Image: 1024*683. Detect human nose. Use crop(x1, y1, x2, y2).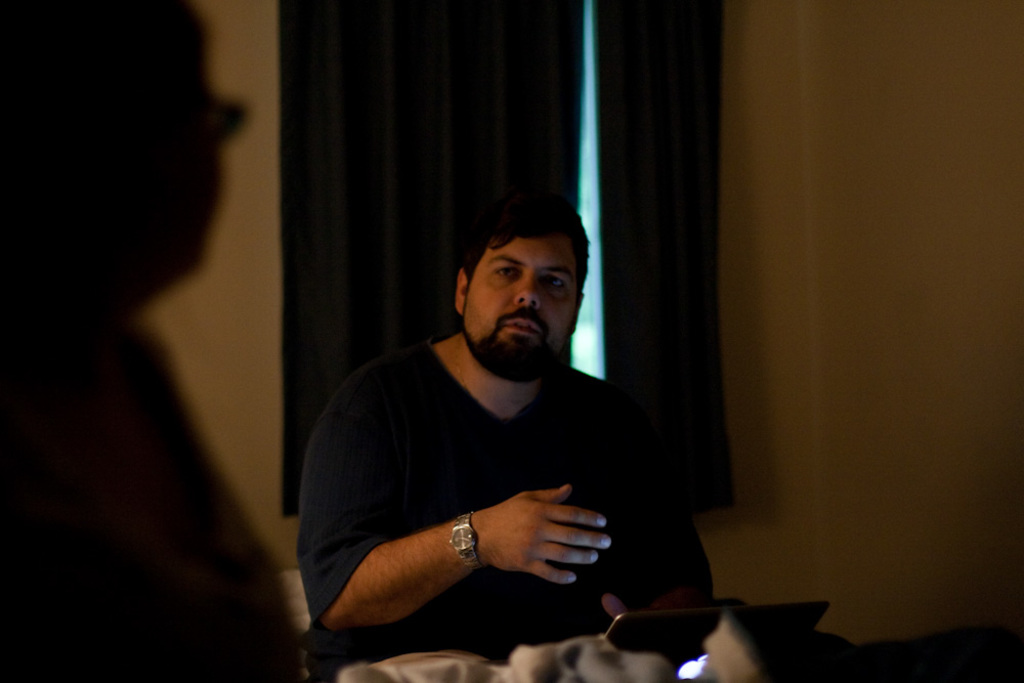
crop(514, 274, 538, 306).
